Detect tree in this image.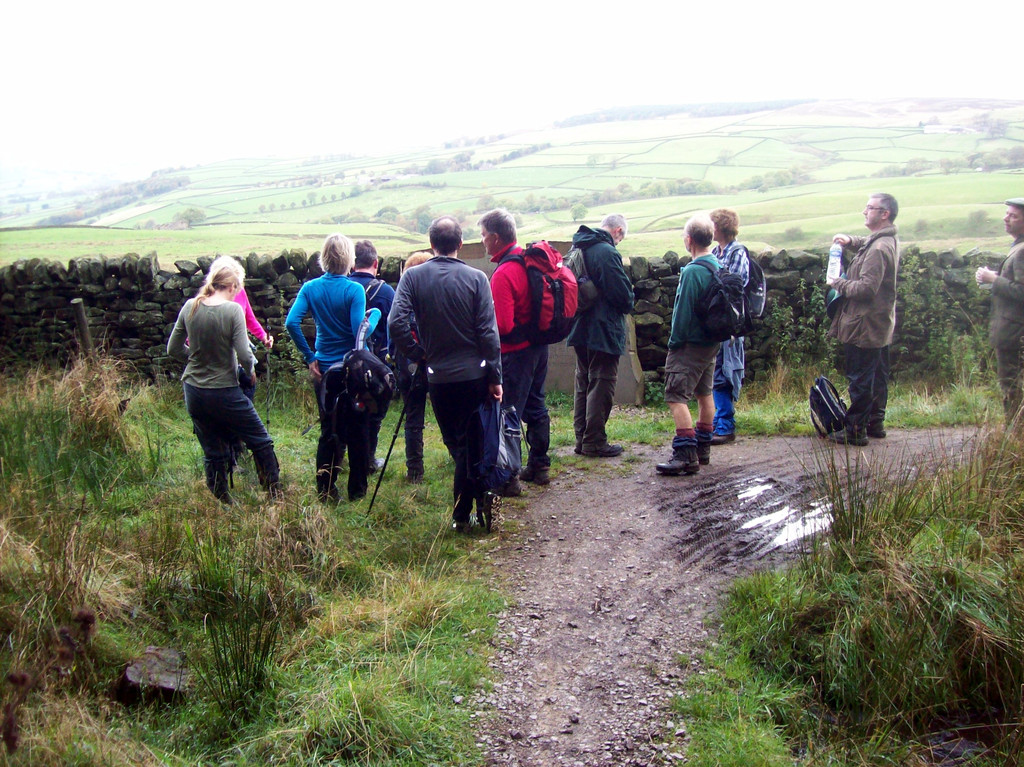
Detection: [x1=297, y1=179, x2=303, y2=186].
